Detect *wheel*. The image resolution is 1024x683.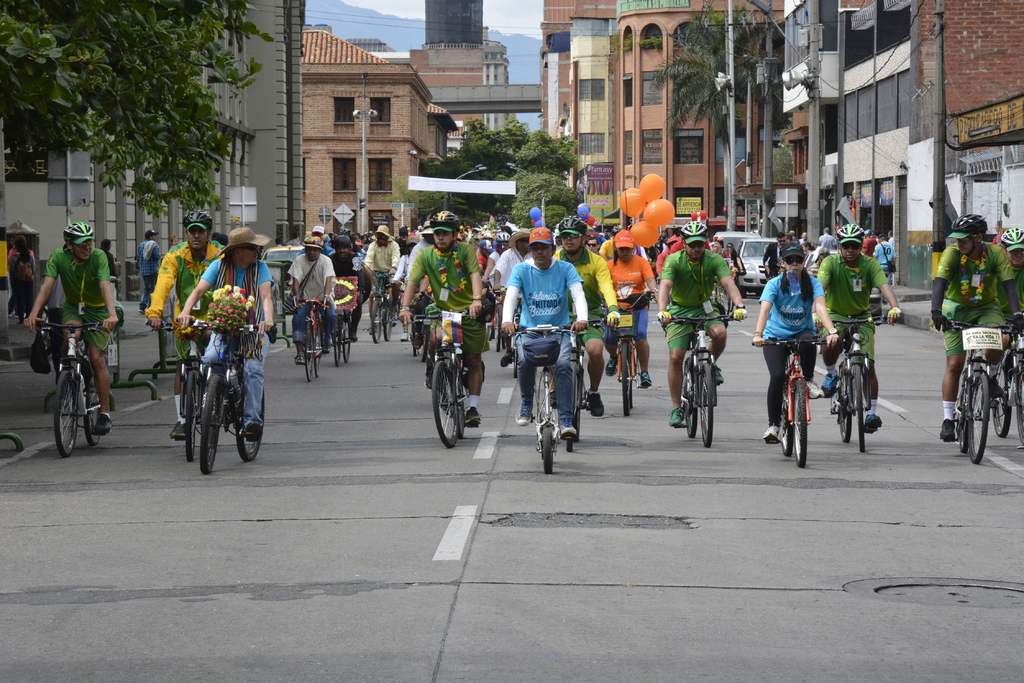
crop(566, 362, 585, 451).
